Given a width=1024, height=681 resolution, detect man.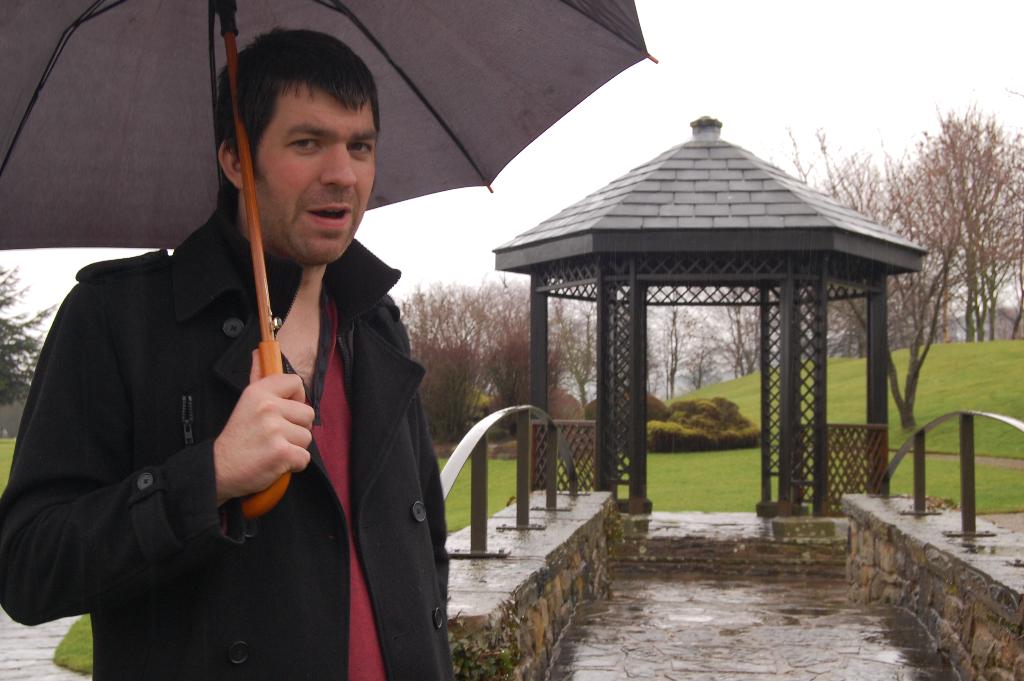
0:15:459:680.
